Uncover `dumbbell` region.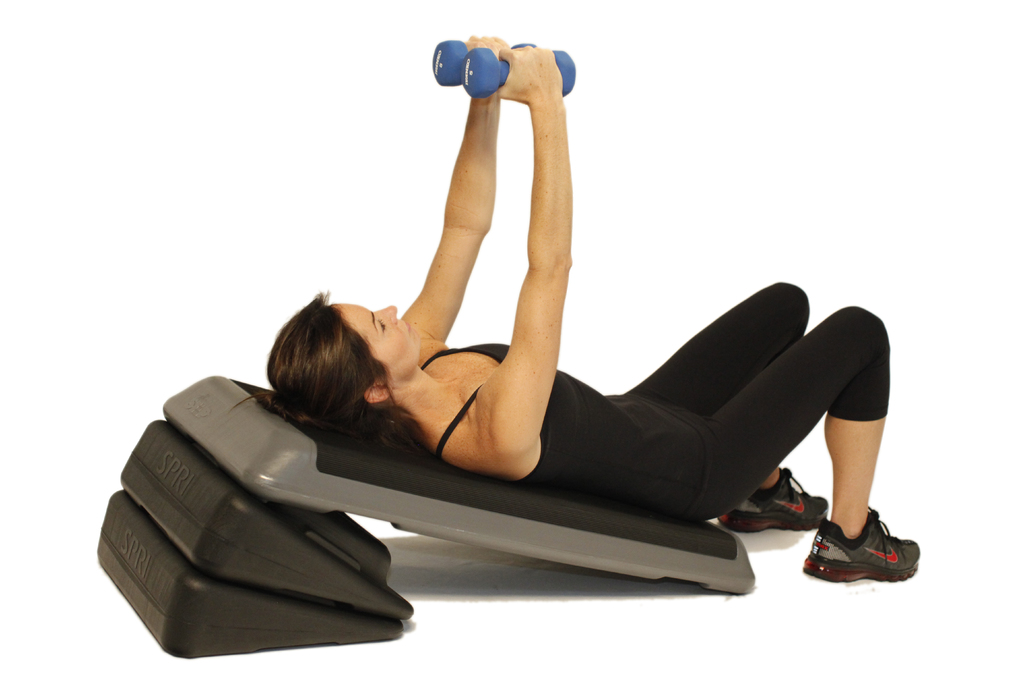
Uncovered: 460,46,577,100.
